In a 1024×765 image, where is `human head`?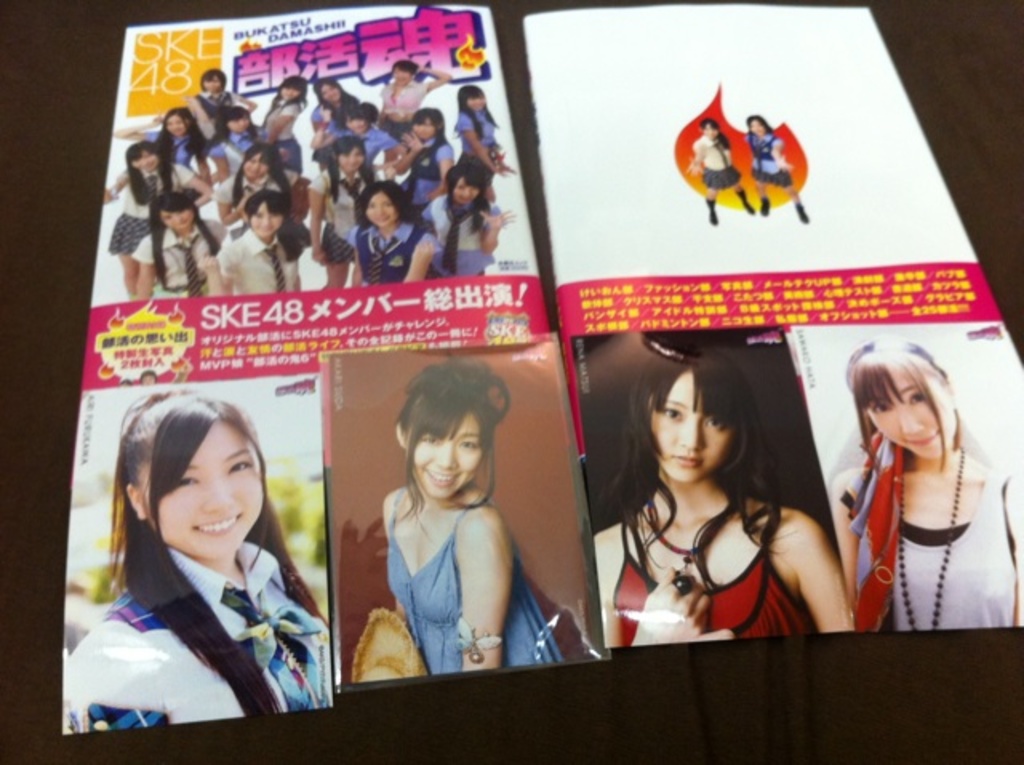
rect(842, 336, 960, 464).
